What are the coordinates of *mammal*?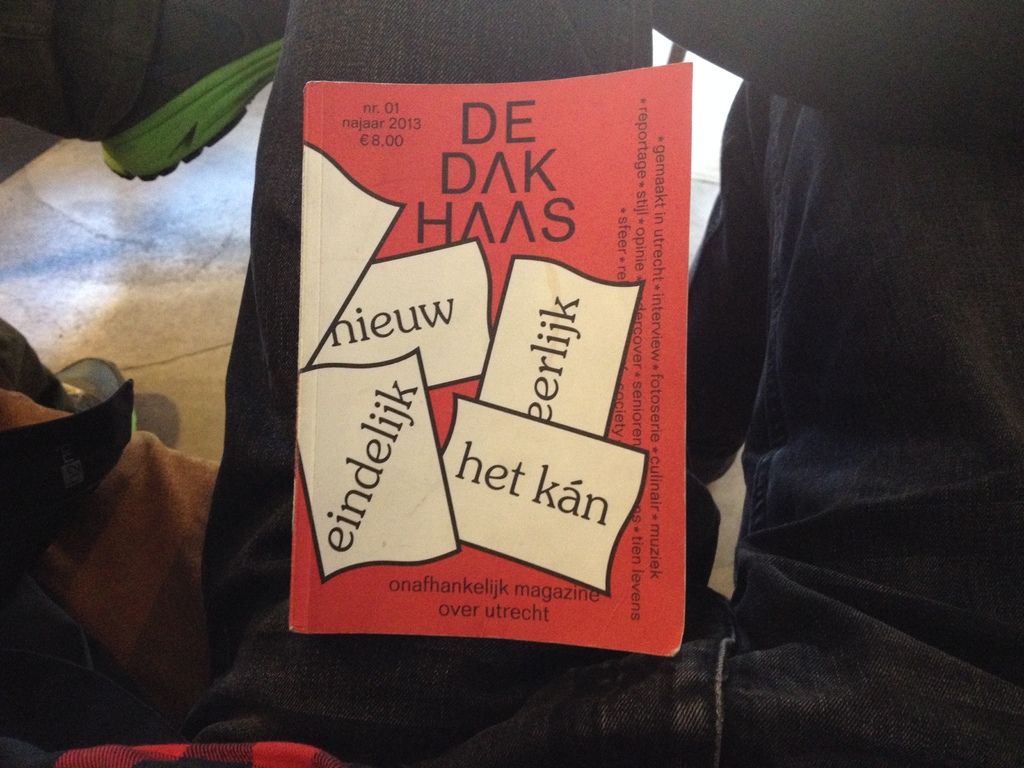
bbox(1, 0, 1023, 767).
